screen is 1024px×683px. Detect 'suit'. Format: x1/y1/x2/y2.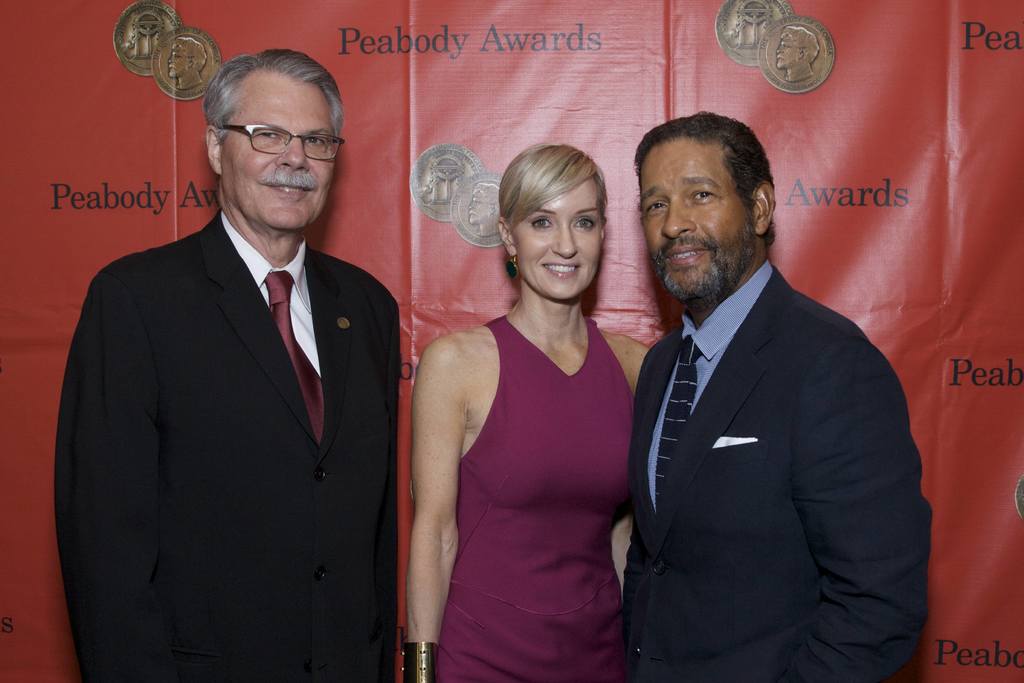
55/206/402/682.
